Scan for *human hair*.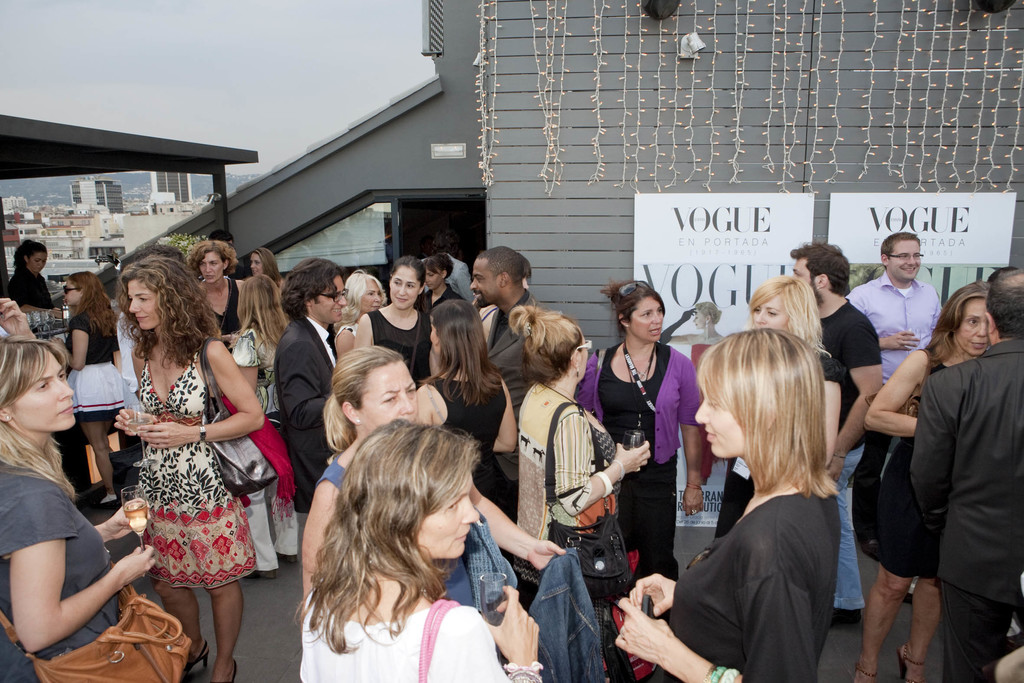
Scan result: l=598, t=278, r=663, b=331.
